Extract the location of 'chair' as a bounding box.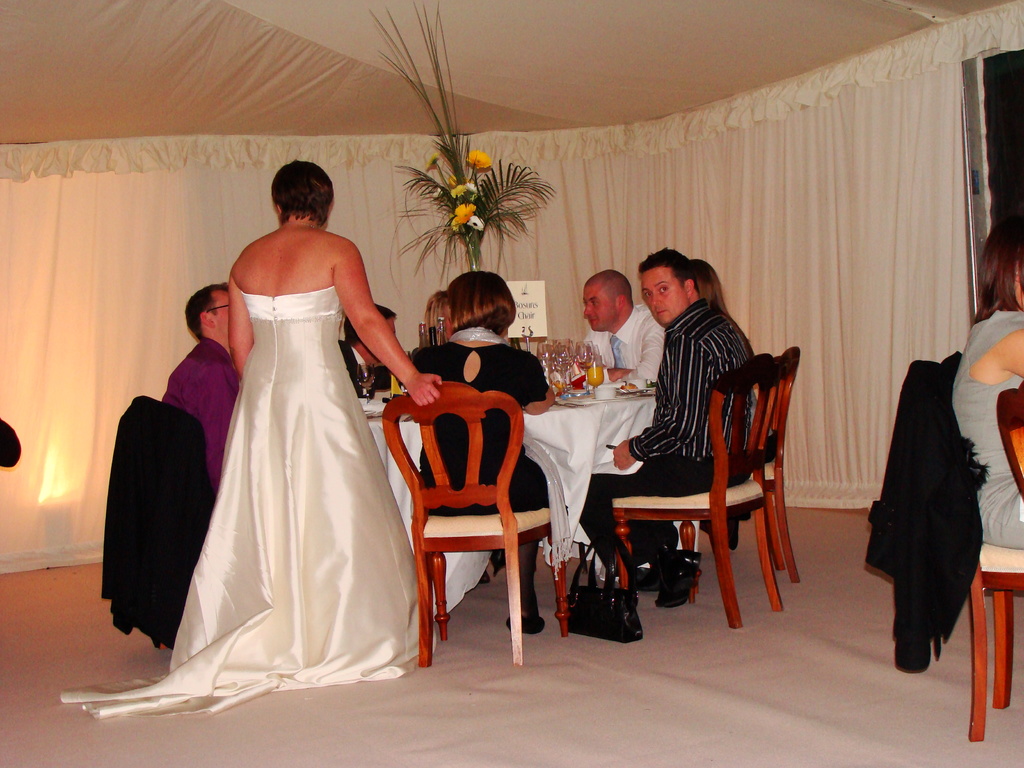
crop(673, 346, 800, 598).
